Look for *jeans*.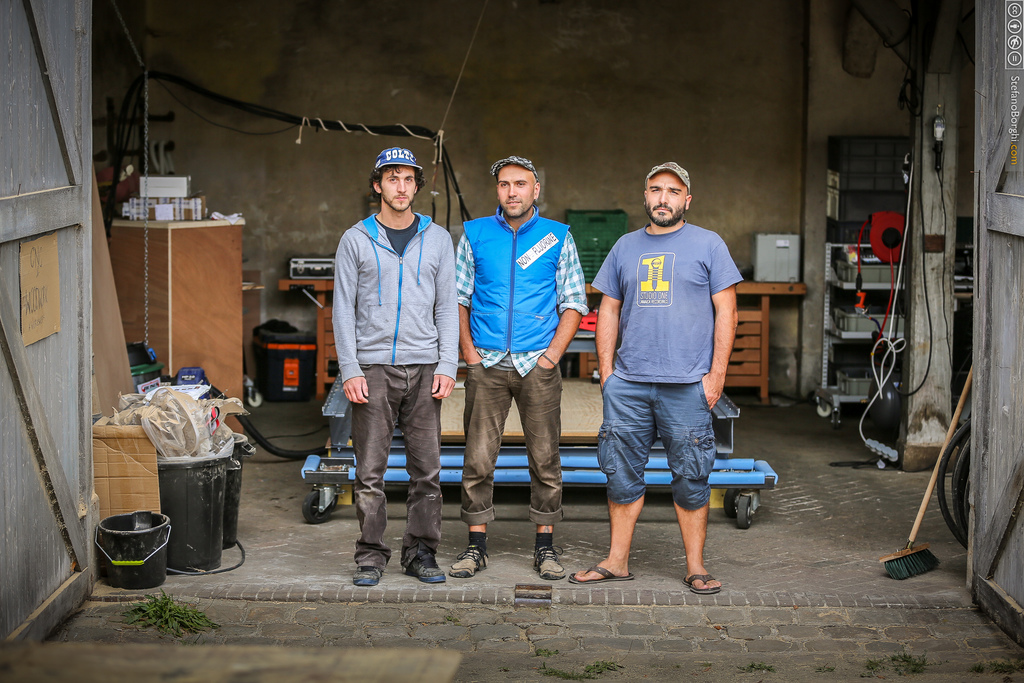
Found: [left=349, top=355, right=447, bottom=566].
